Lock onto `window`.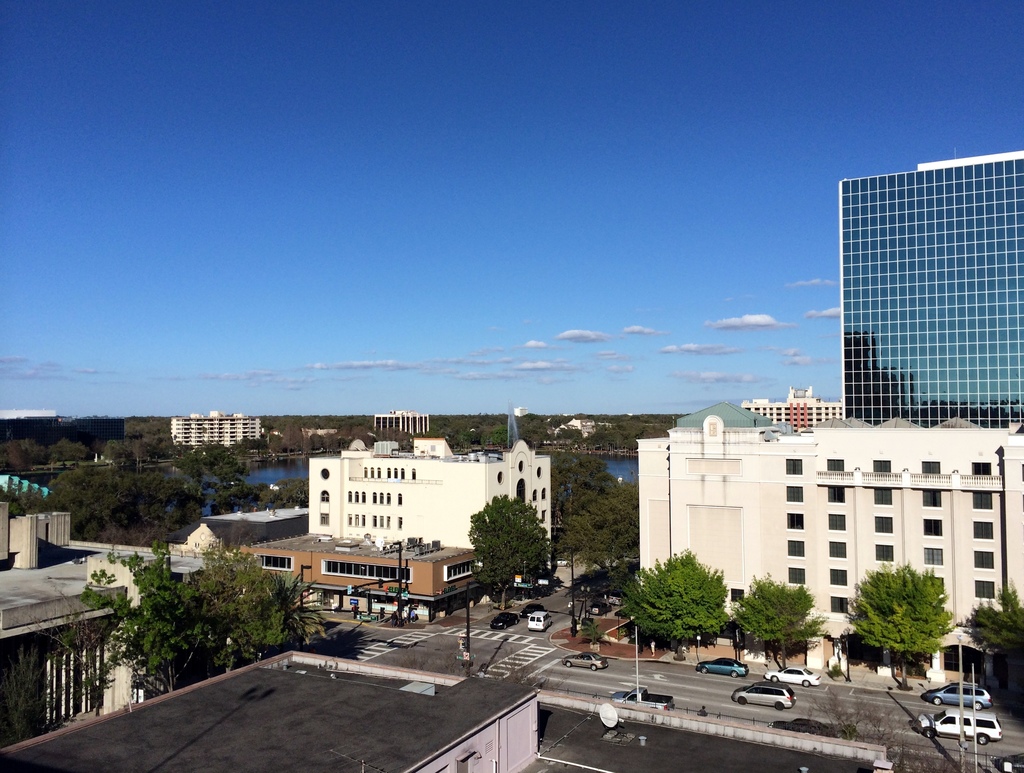
Locked: 970 482 992 510.
